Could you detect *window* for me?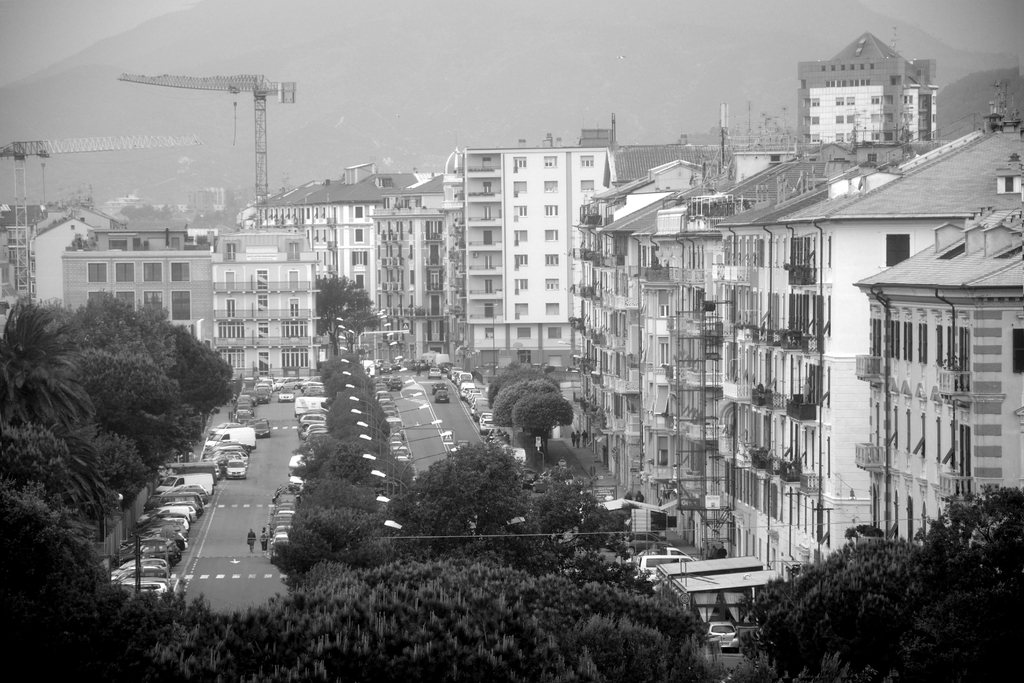
Detection result: bbox=[422, 218, 445, 245].
